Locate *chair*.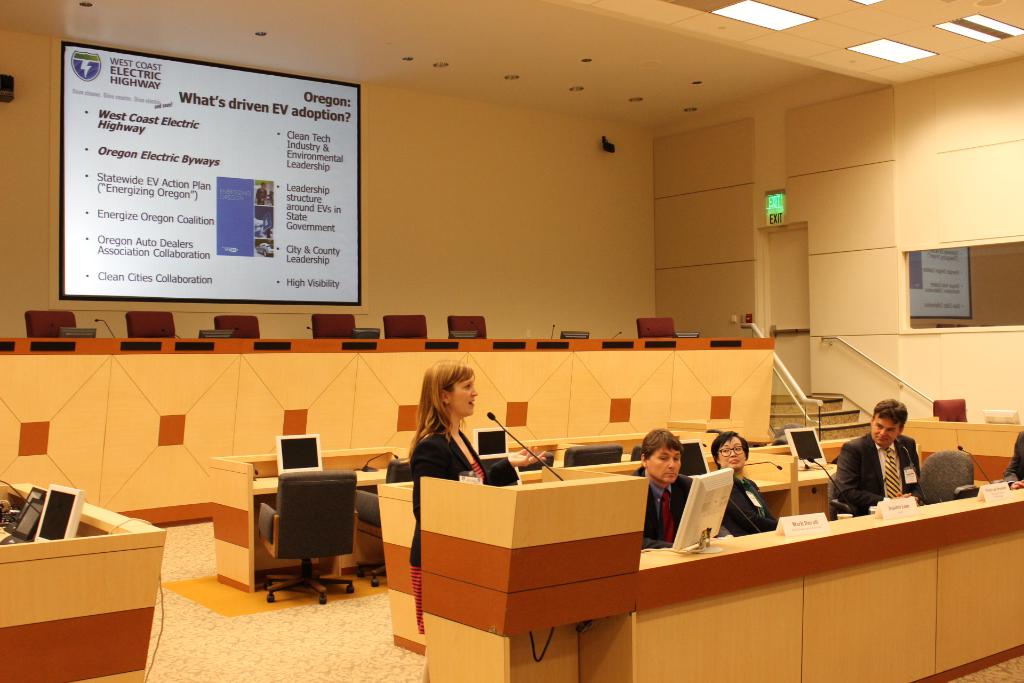
Bounding box: 212:313:264:340.
